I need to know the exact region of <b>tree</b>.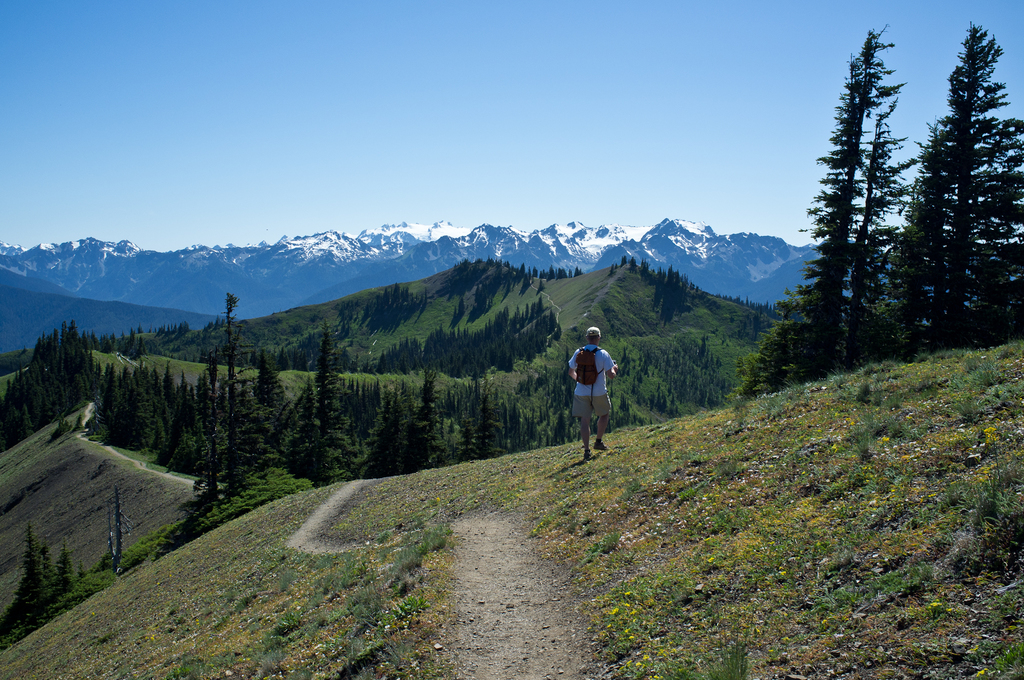
Region: Rect(456, 382, 509, 471).
